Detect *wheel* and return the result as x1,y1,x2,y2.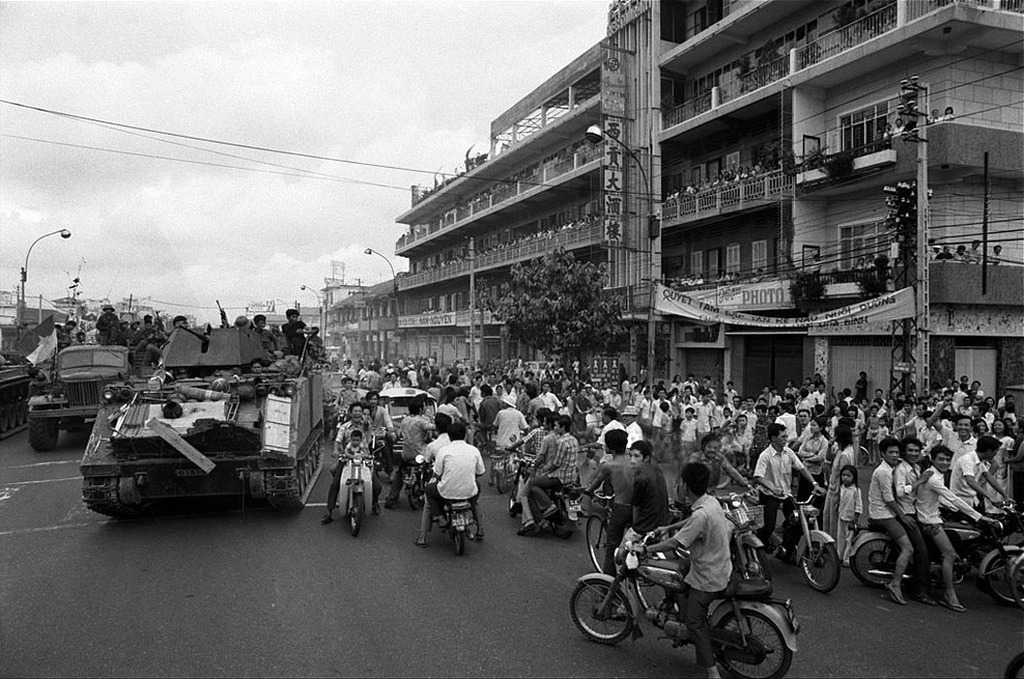
577,578,628,639.
